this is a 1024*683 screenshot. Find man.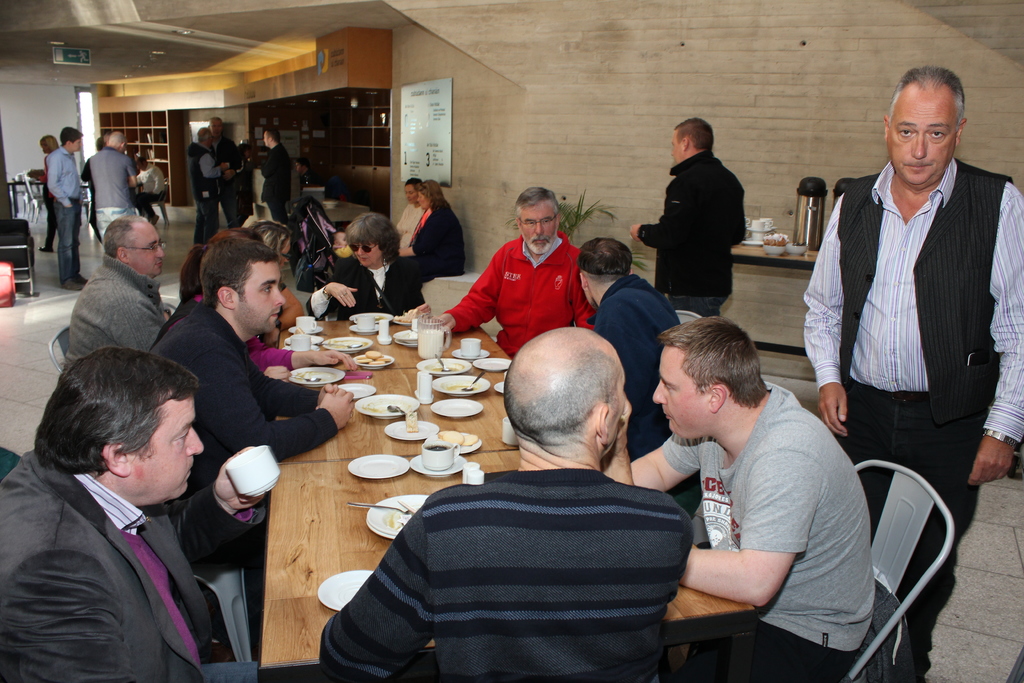
Bounding box: [252,129,295,222].
